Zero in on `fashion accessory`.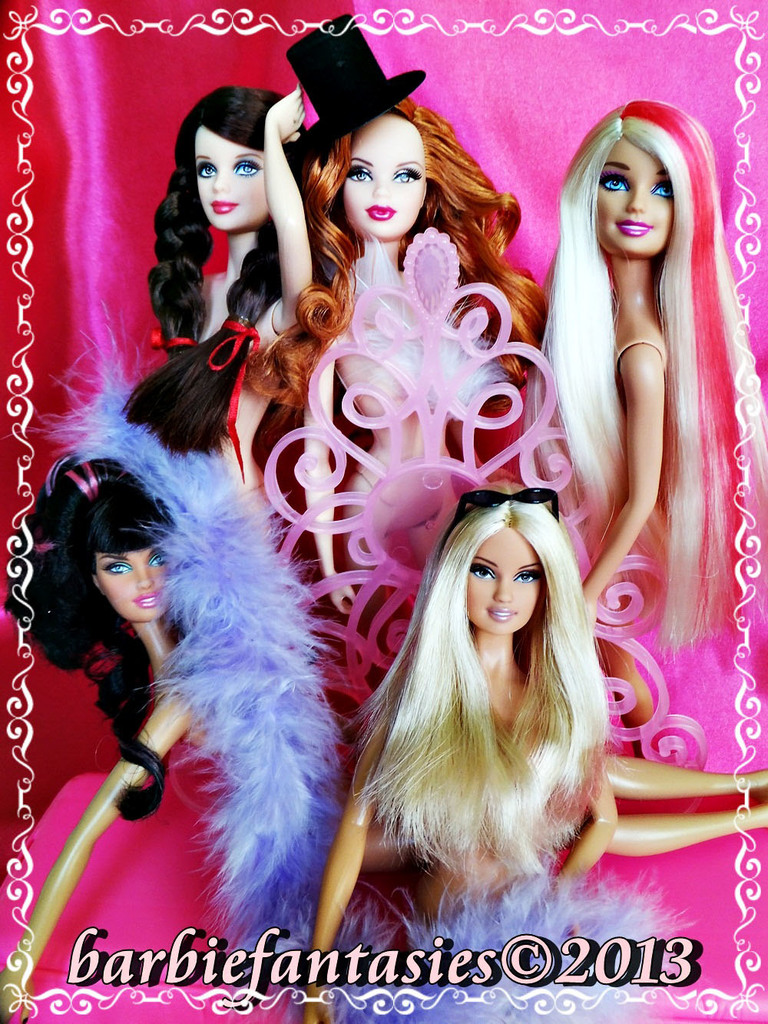
Zeroed in: {"x1": 292, "y1": 8, "x2": 425, "y2": 153}.
